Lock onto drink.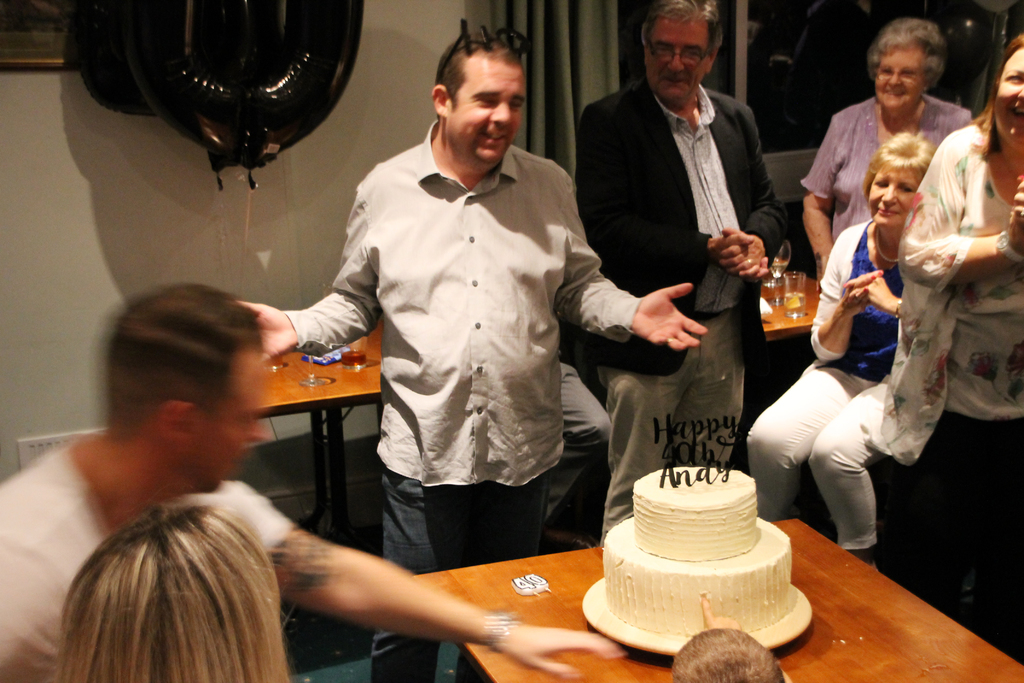
Locked: detection(787, 288, 805, 317).
